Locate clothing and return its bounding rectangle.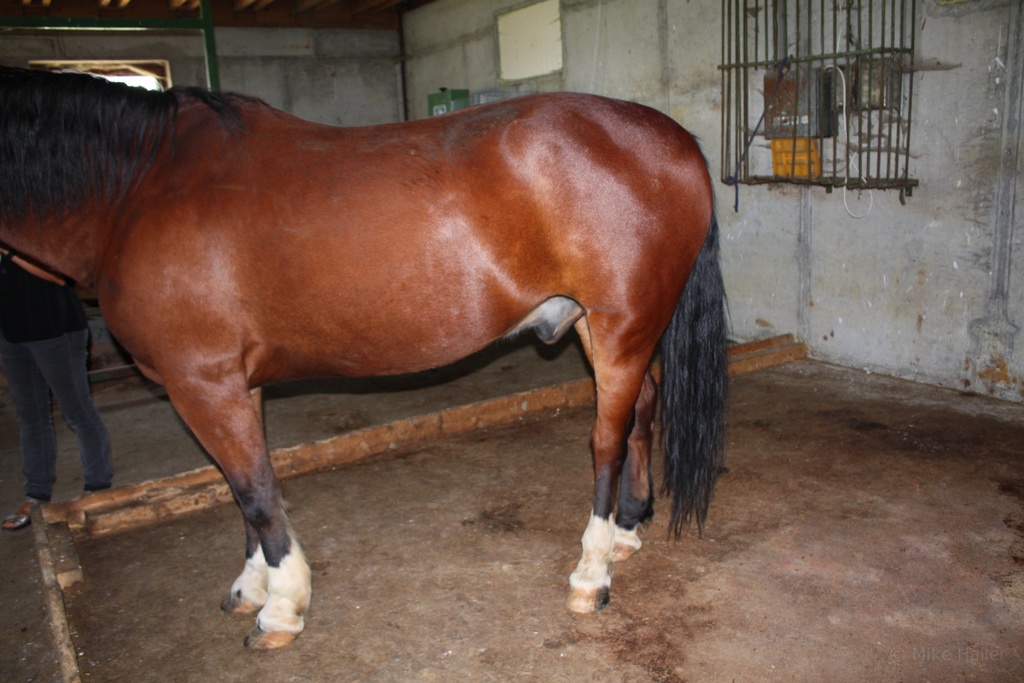
bbox=[0, 336, 111, 491].
